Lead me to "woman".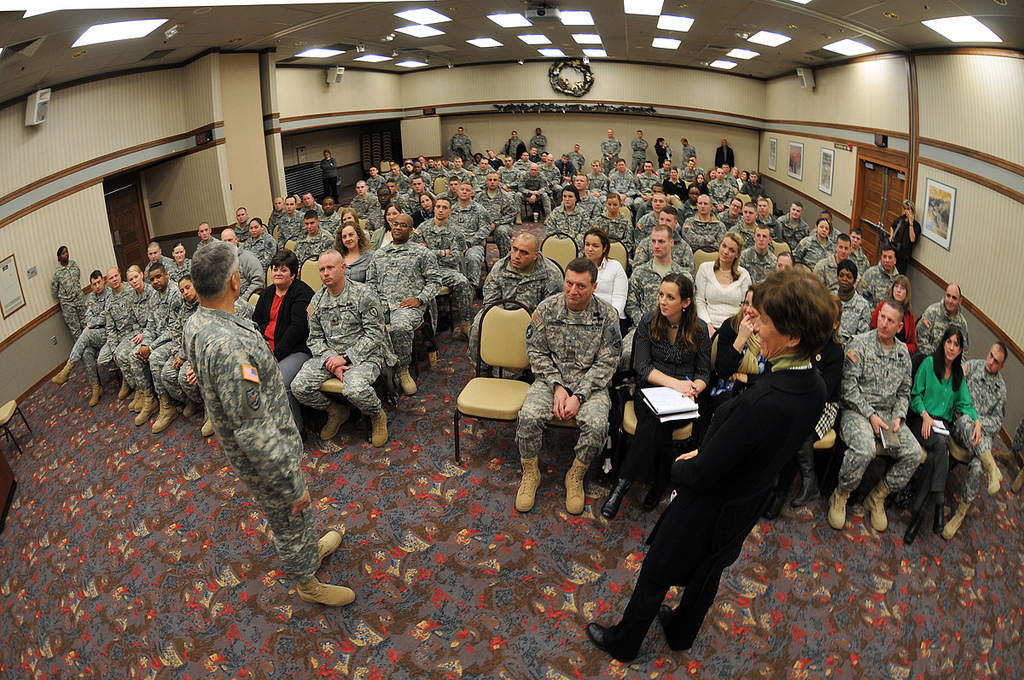
Lead to rect(160, 266, 211, 433).
